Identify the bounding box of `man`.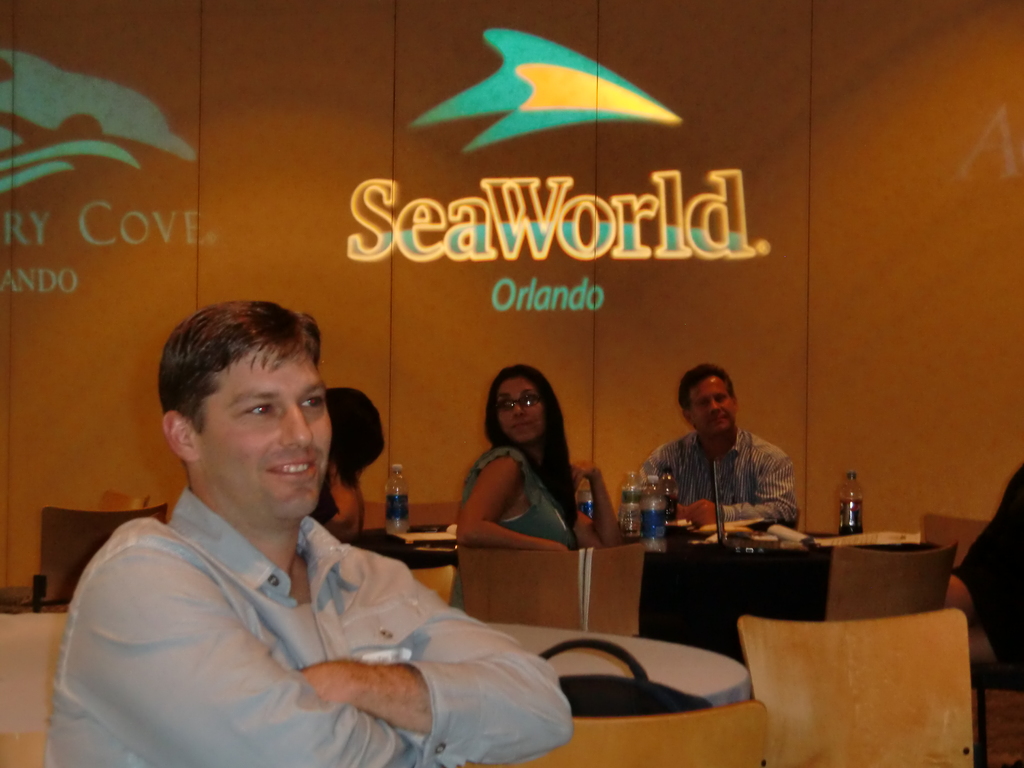
box(29, 309, 473, 767).
